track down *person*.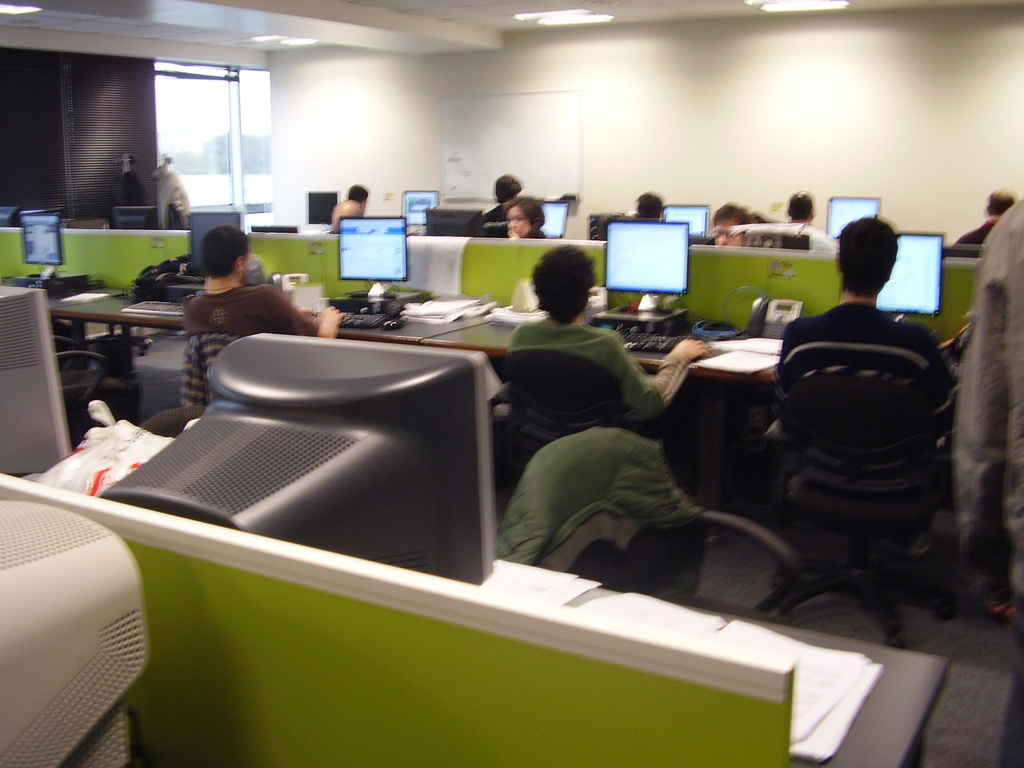
Tracked to select_region(766, 208, 949, 391).
